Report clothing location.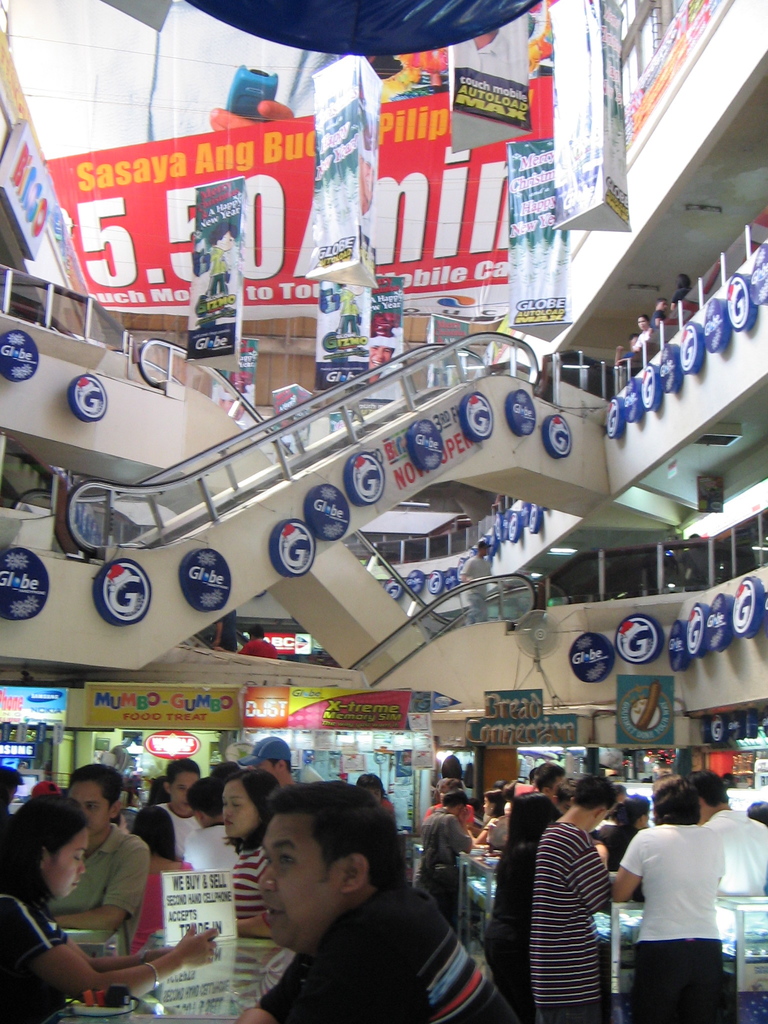
Report: {"x1": 536, "y1": 824, "x2": 620, "y2": 1023}.
